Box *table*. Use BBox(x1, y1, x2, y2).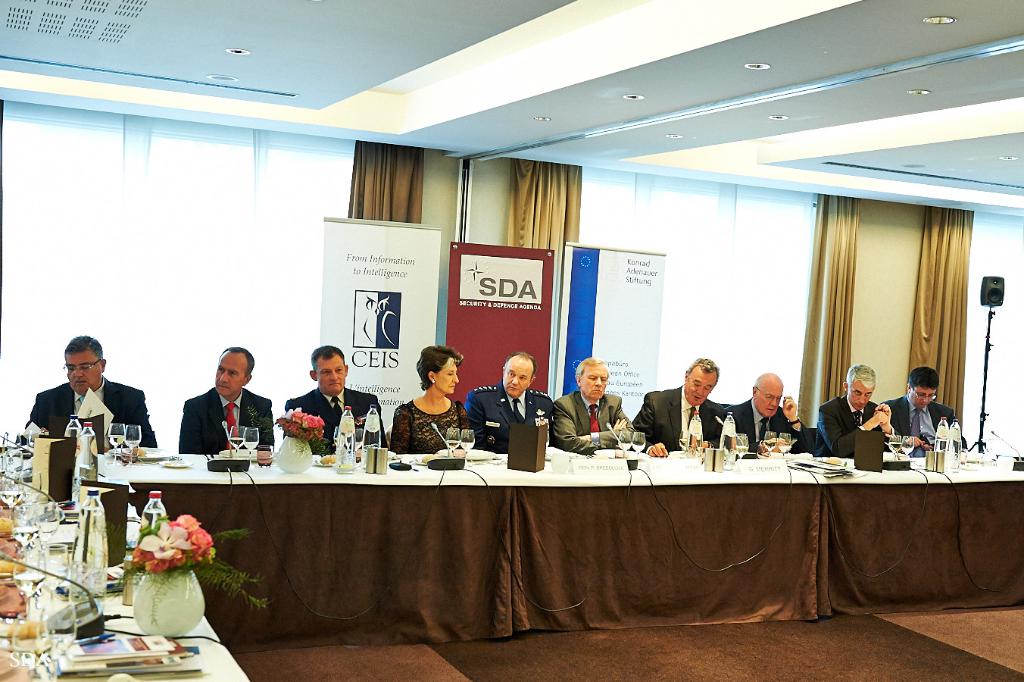
BBox(821, 451, 1023, 608).
